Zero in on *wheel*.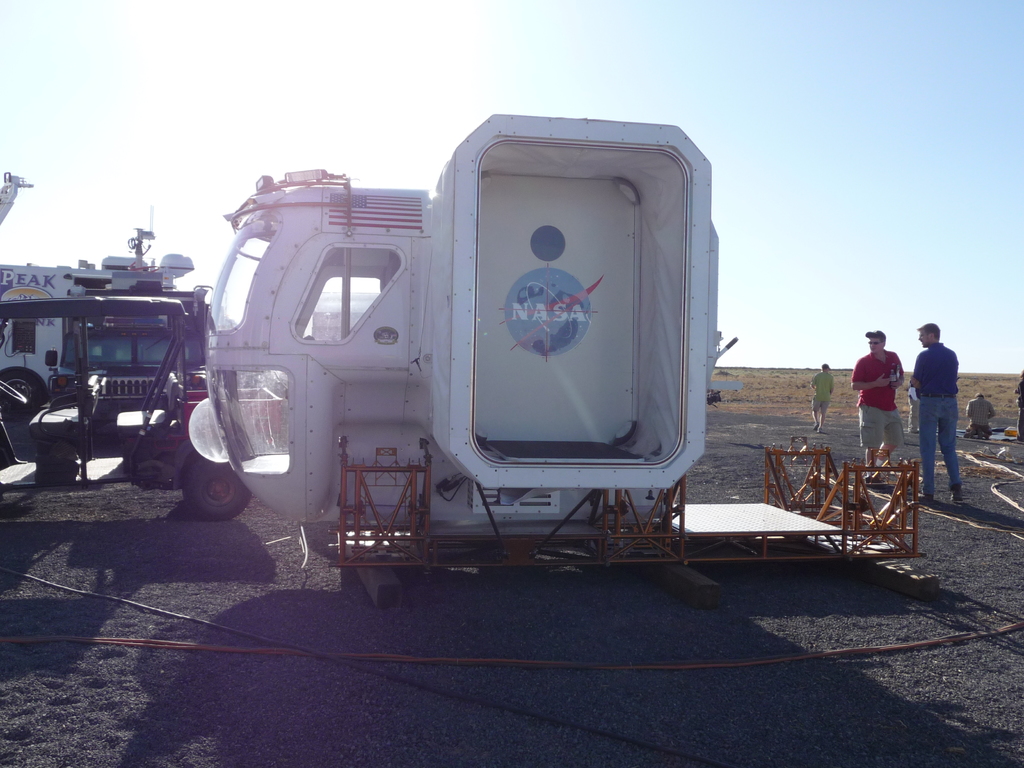
Zeroed in: left=0, top=371, right=38, bottom=412.
